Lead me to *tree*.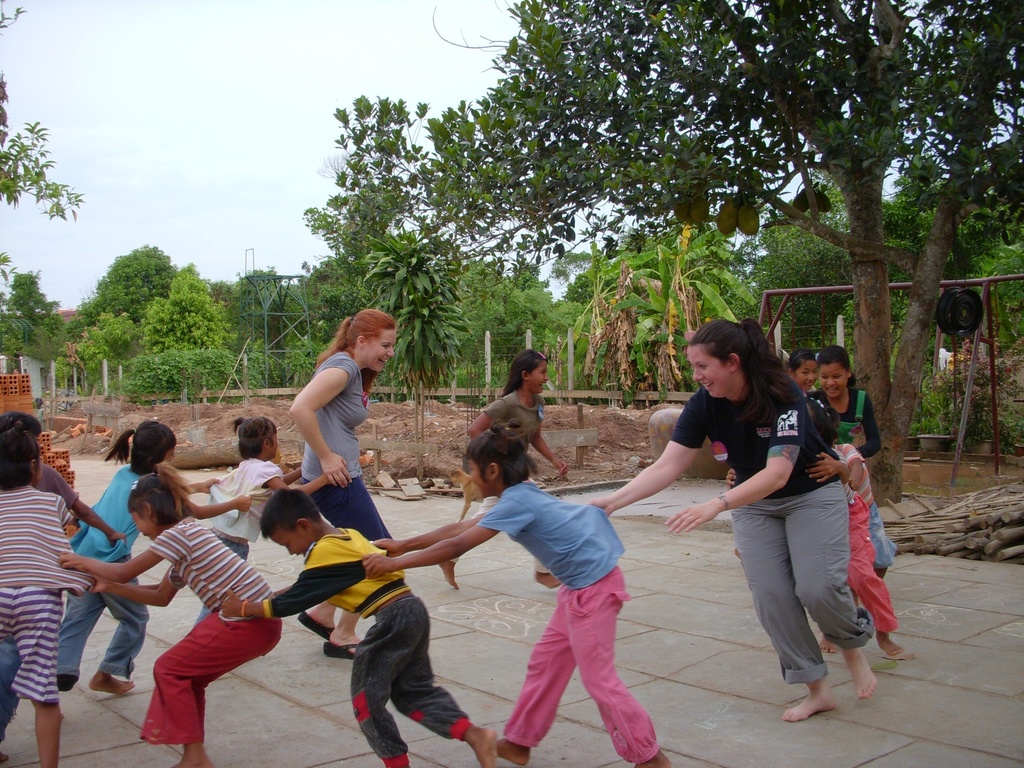
Lead to [0,0,80,276].
